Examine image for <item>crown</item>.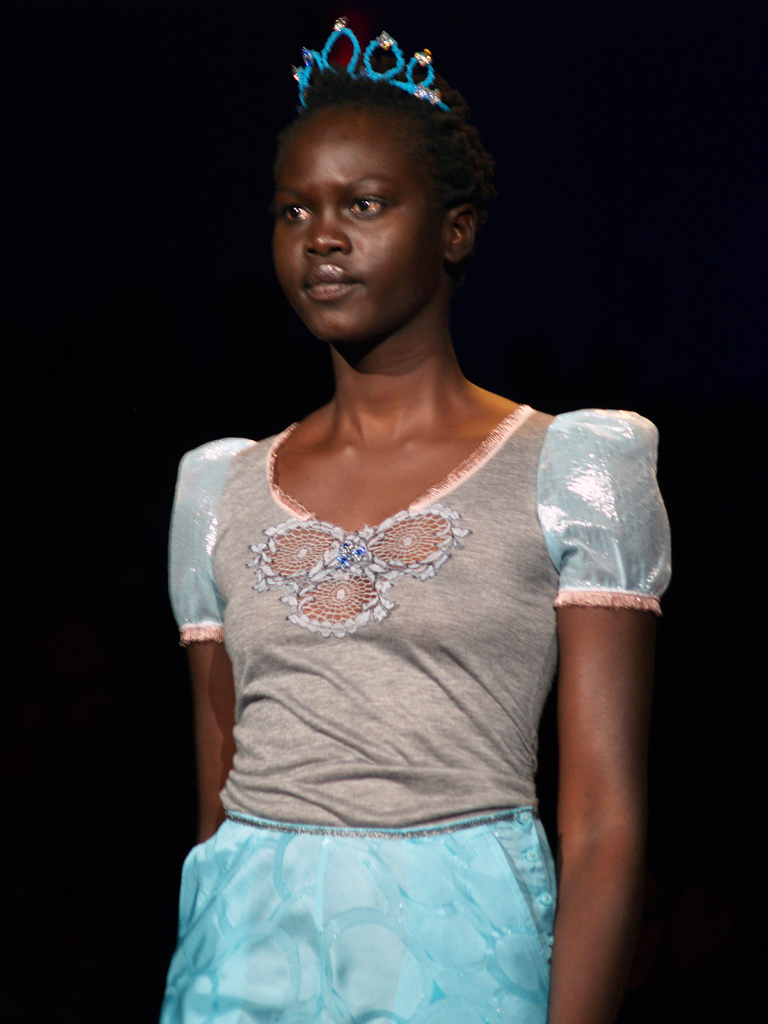
Examination result: bbox=(288, 12, 449, 113).
